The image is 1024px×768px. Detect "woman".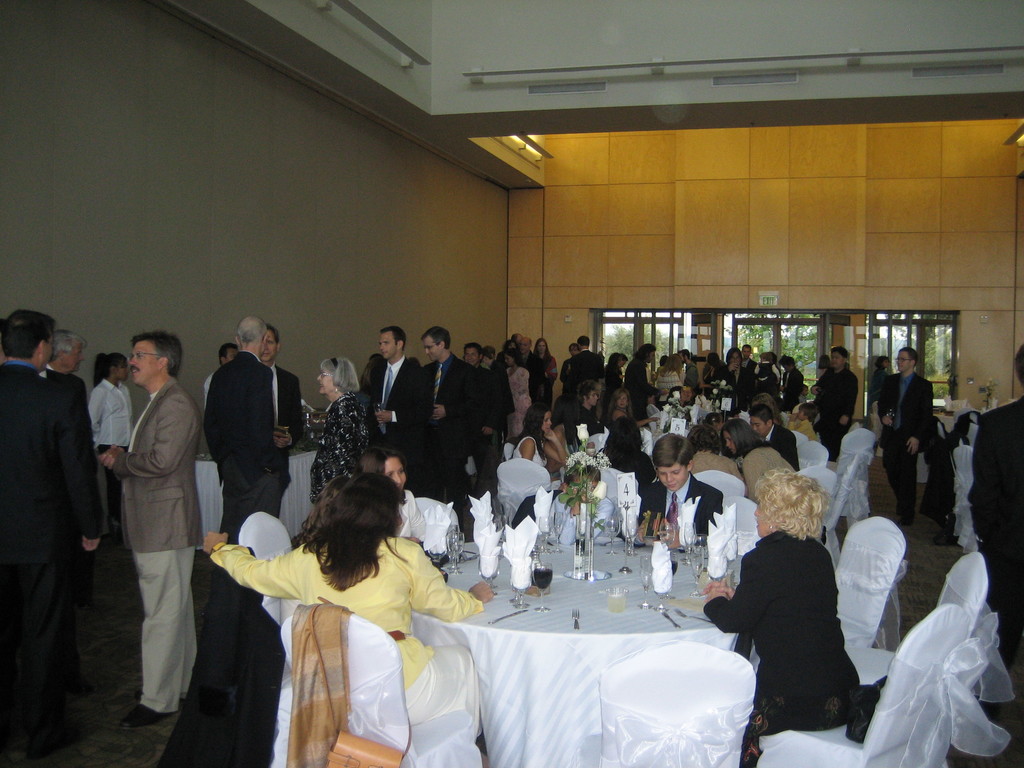
Detection: rect(718, 348, 753, 398).
